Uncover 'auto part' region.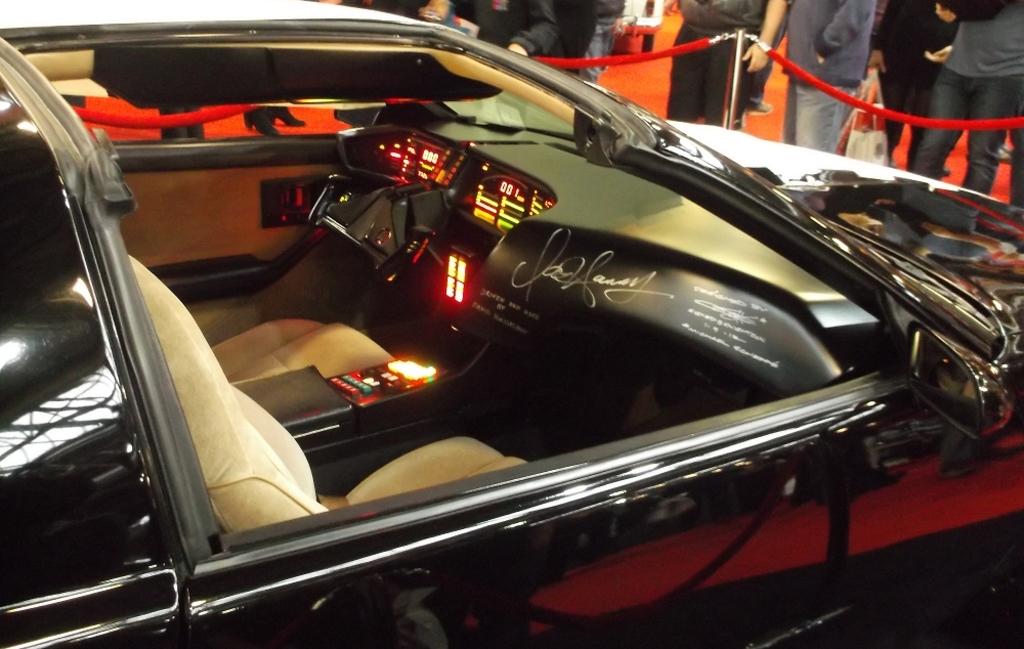
Uncovered: select_region(344, 121, 458, 181).
